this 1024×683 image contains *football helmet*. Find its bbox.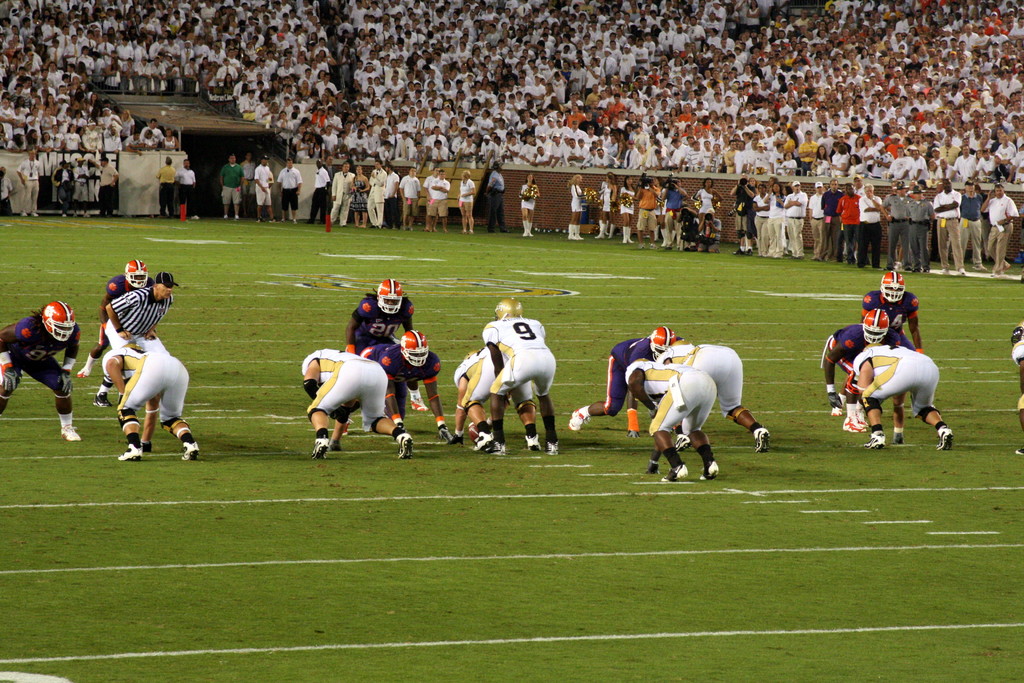
select_region(127, 262, 152, 290).
